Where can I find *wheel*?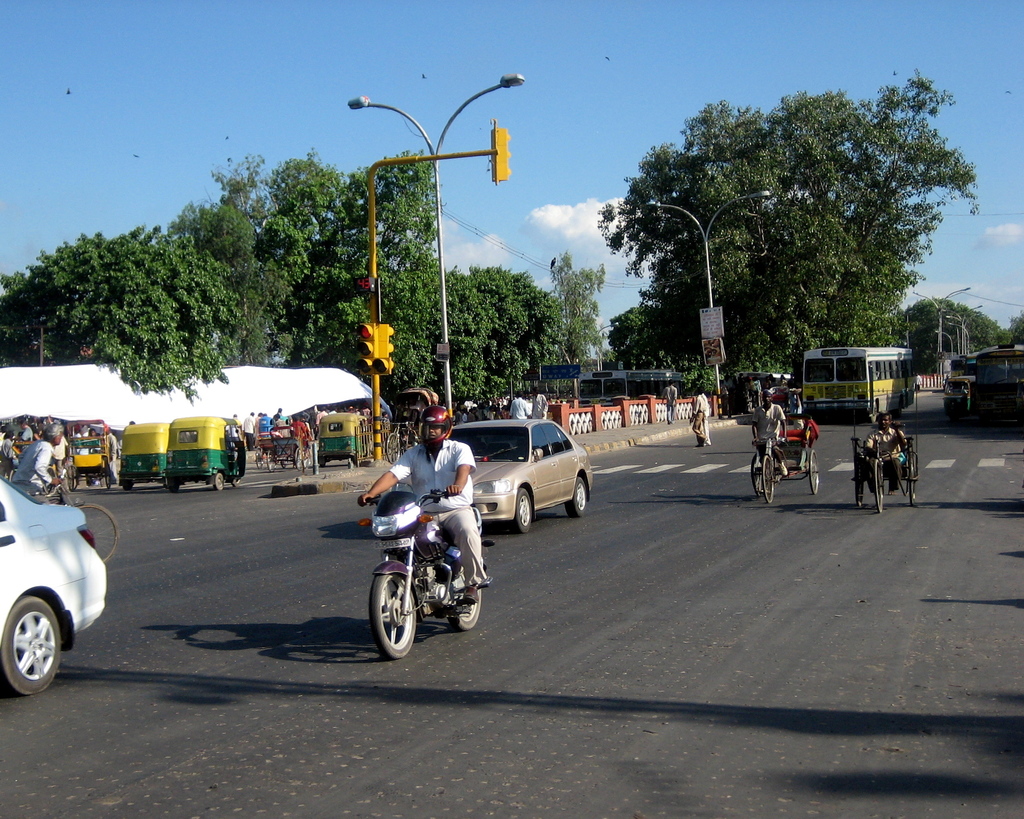
You can find it at 0 603 65 698.
